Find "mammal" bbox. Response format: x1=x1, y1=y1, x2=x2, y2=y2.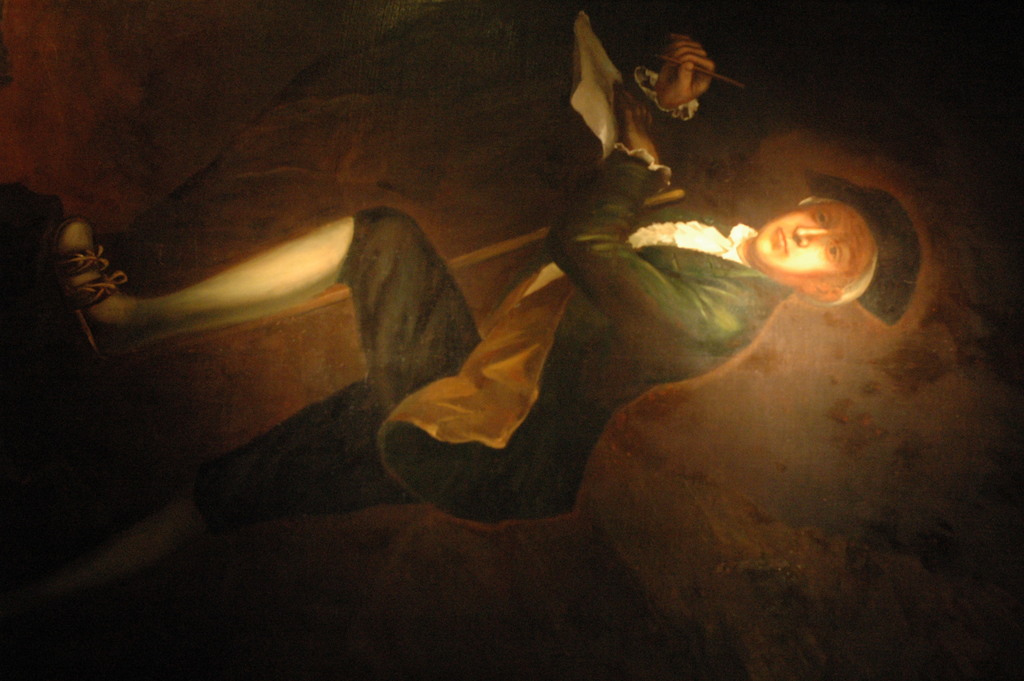
x1=98, y1=90, x2=921, y2=680.
